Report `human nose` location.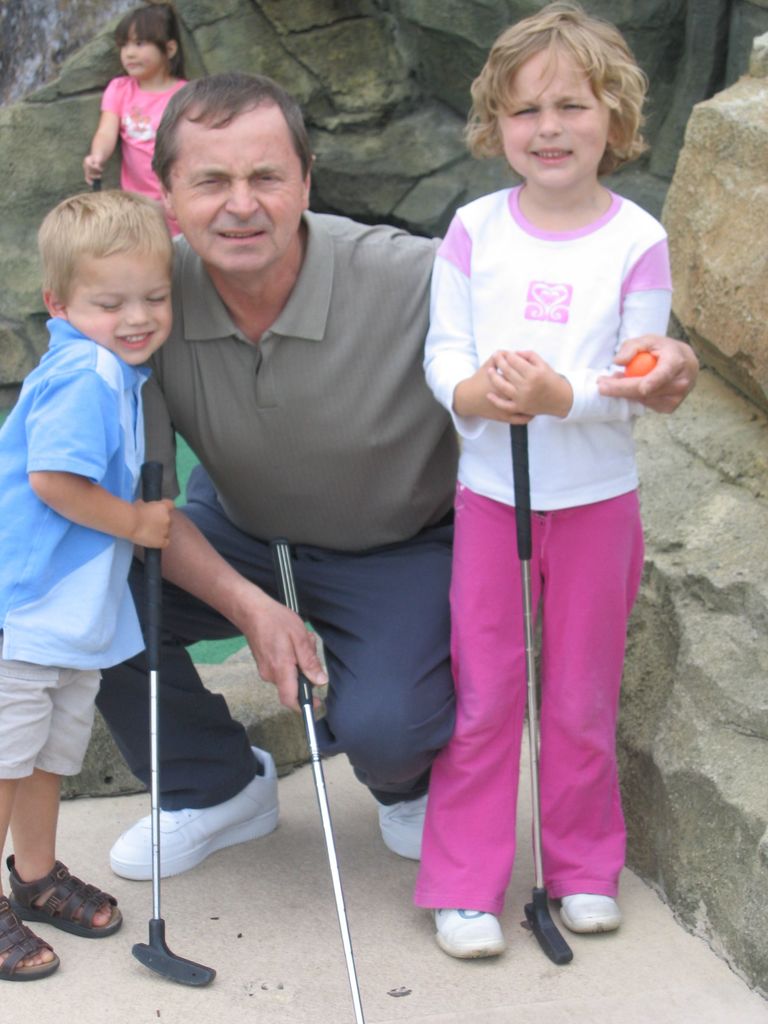
Report: 534/106/560/139.
